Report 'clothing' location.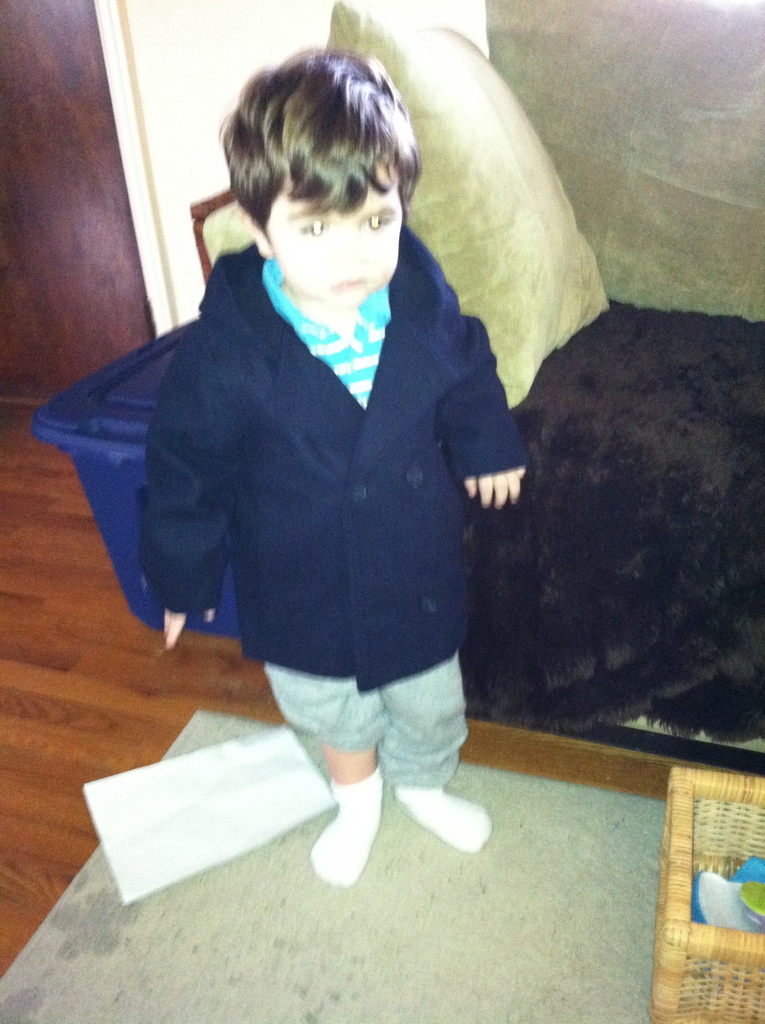
Report: bbox=[125, 193, 536, 782].
